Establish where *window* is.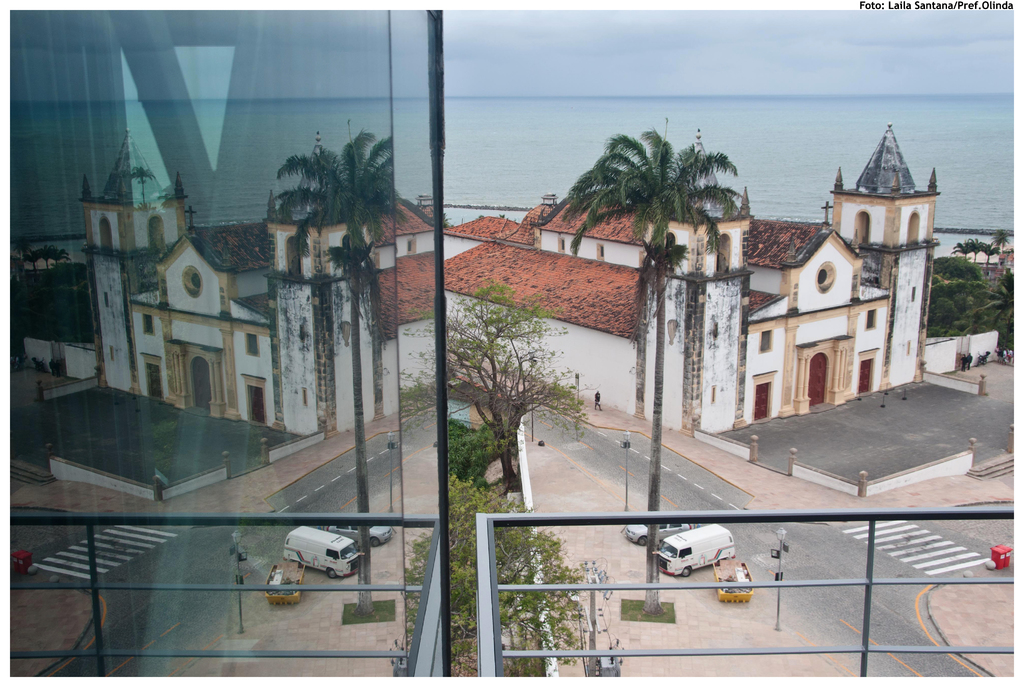
Established at (908, 342, 909, 356).
